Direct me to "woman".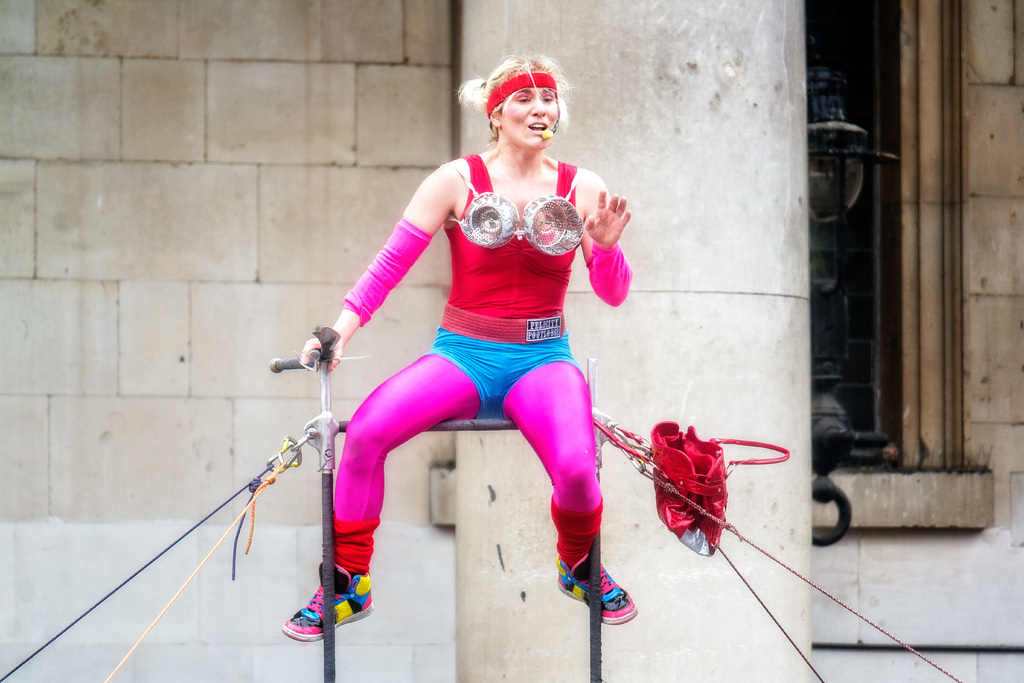
Direction: l=278, t=56, r=702, b=636.
